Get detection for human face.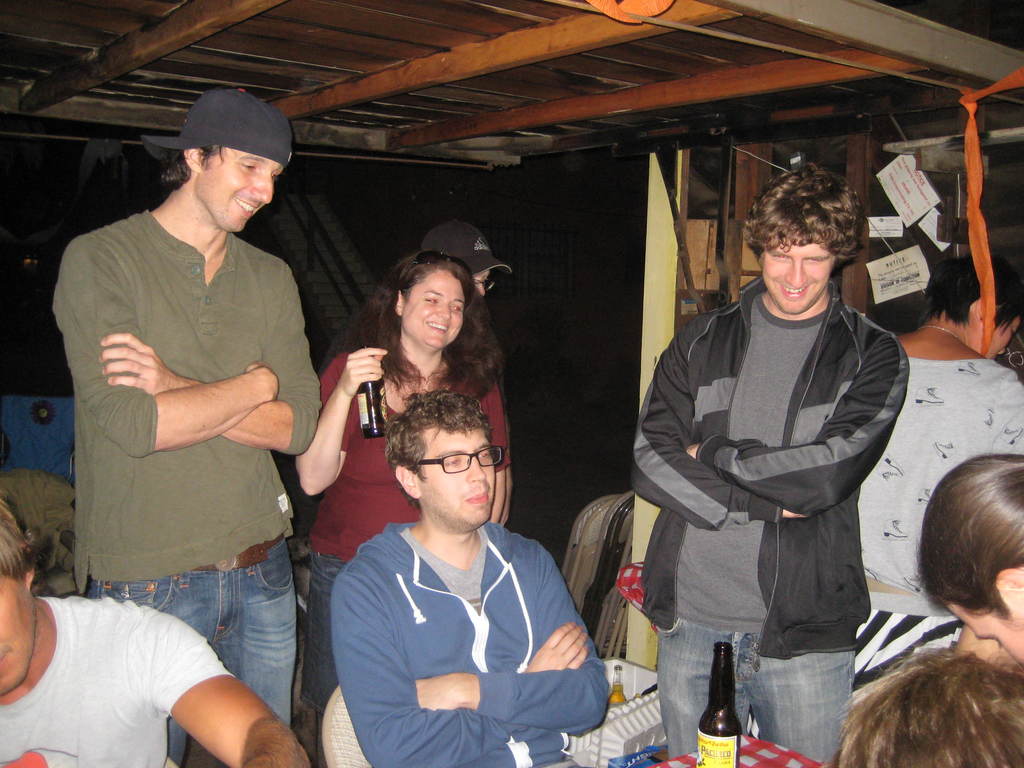
Detection: x1=992, y1=314, x2=1023, y2=355.
